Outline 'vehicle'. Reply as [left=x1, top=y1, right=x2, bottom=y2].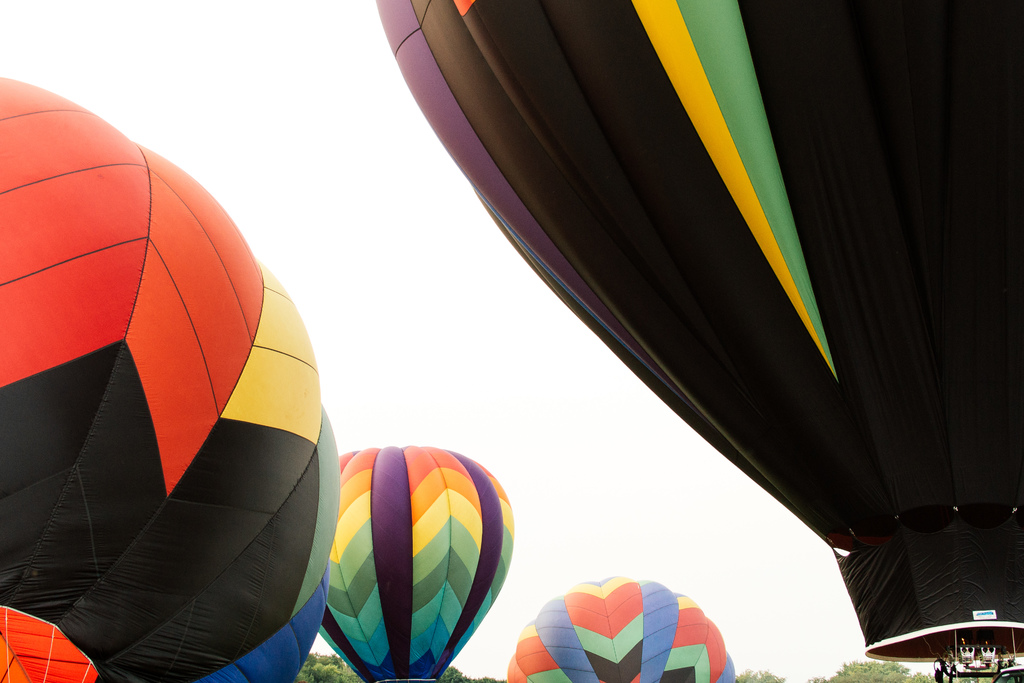
[left=375, top=0, right=1023, bottom=682].
